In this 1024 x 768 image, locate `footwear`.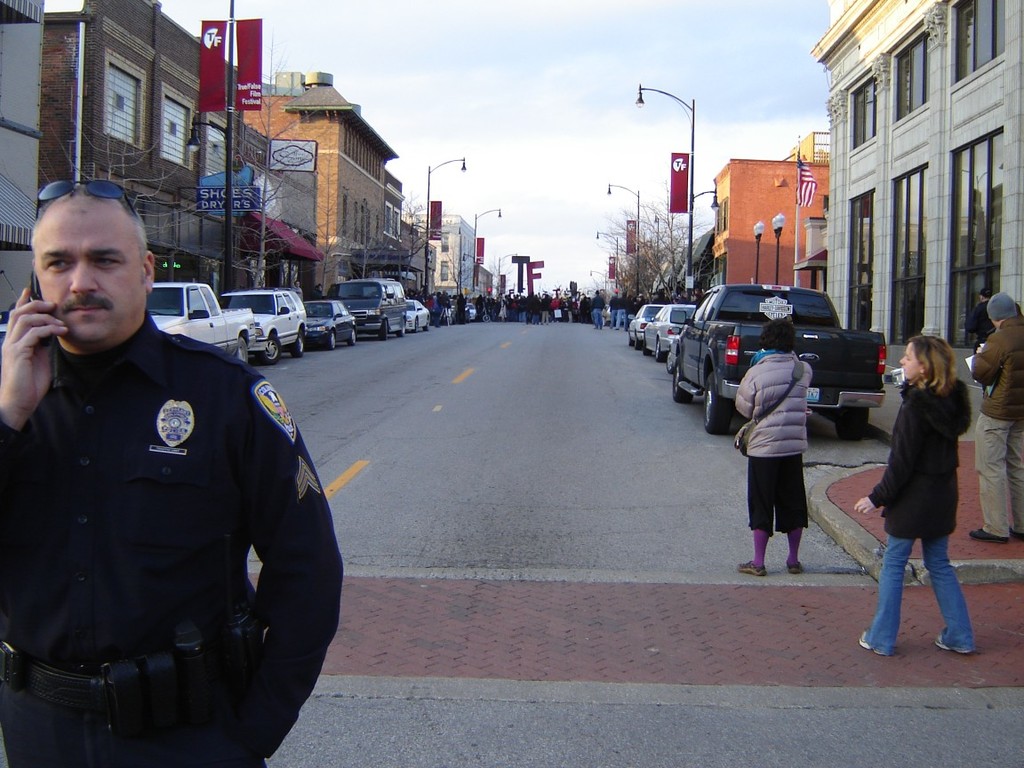
Bounding box: pyautogui.locateOnScreen(964, 530, 1009, 540).
